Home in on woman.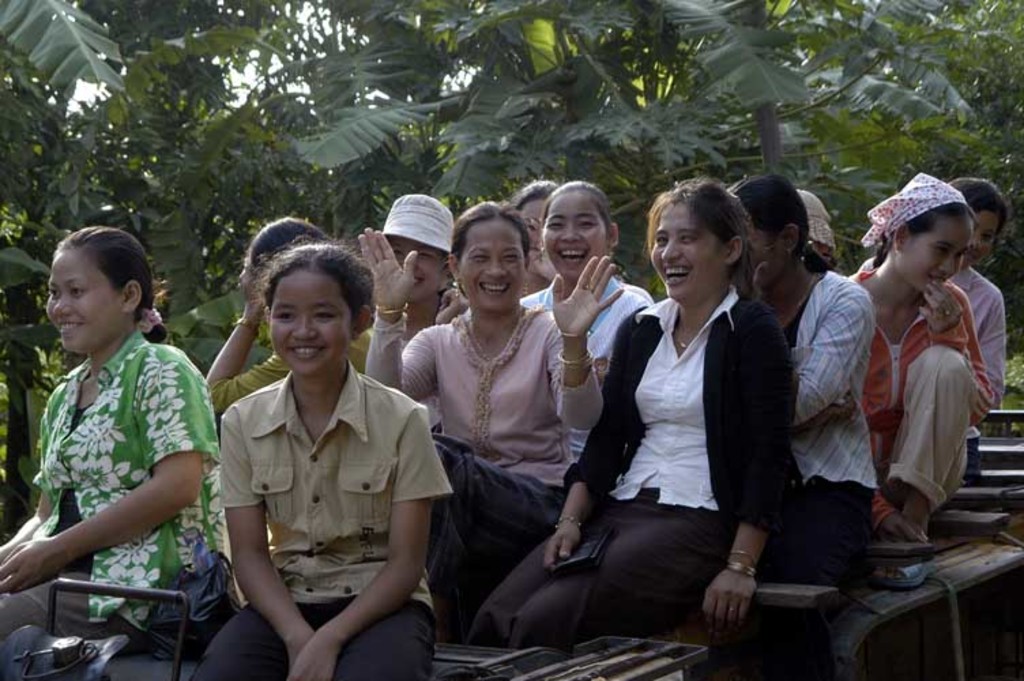
Homed in at x1=347 y1=195 x2=615 y2=639.
